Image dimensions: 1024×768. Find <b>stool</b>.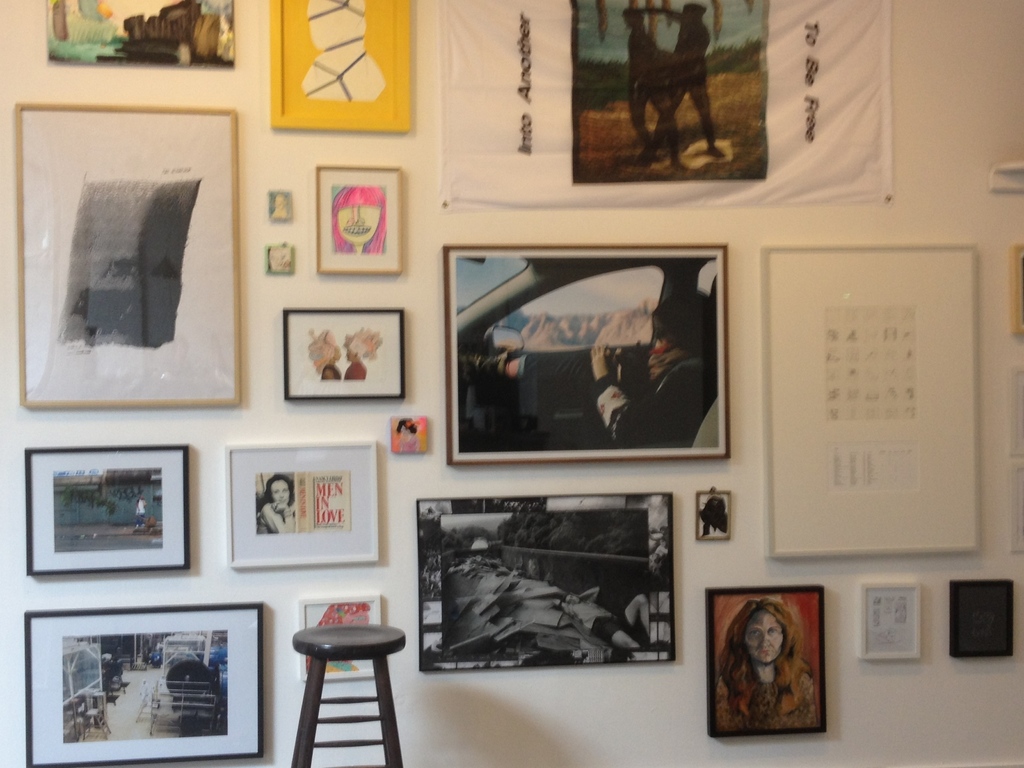
[292, 624, 405, 767].
